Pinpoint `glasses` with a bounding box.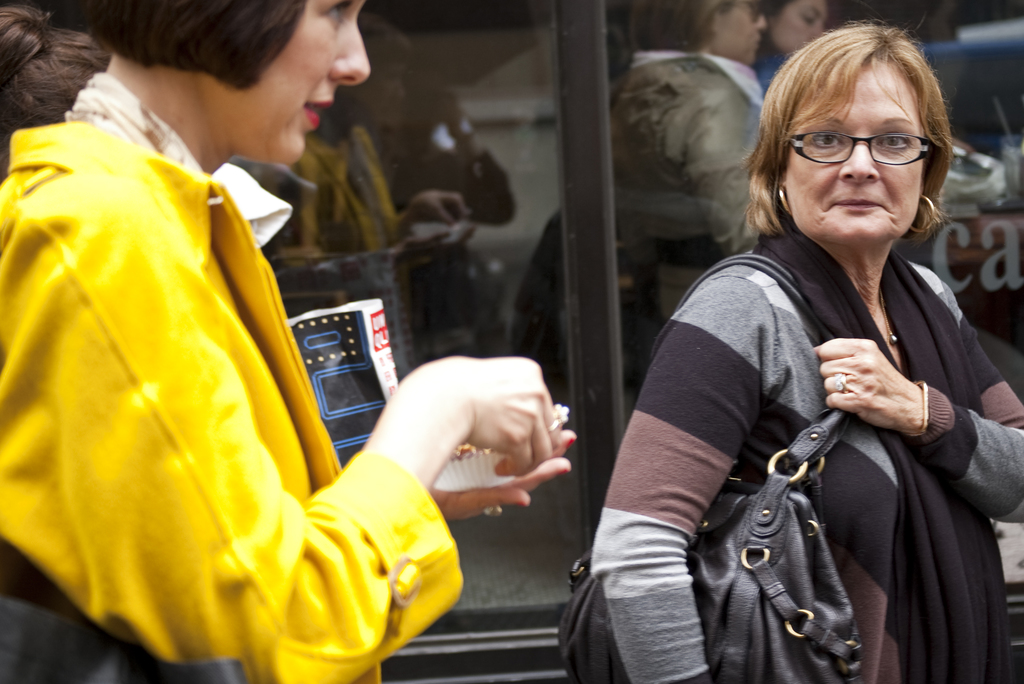
bbox(765, 121, 939, 165).
